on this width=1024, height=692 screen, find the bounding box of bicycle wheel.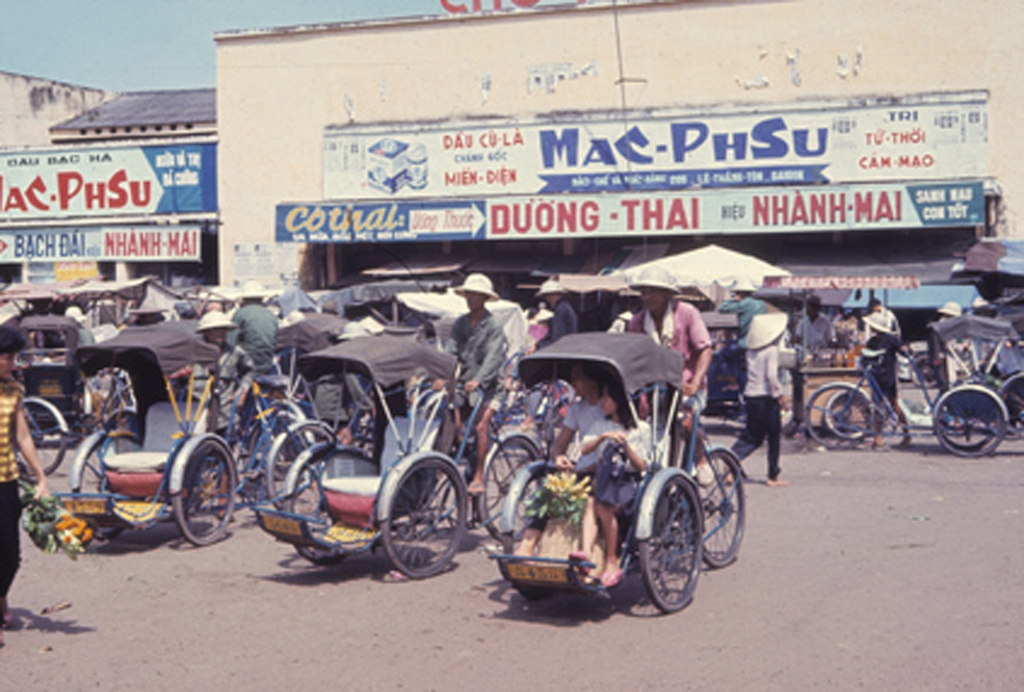
Bounding box: select_region(502, 465, 558, 603).
